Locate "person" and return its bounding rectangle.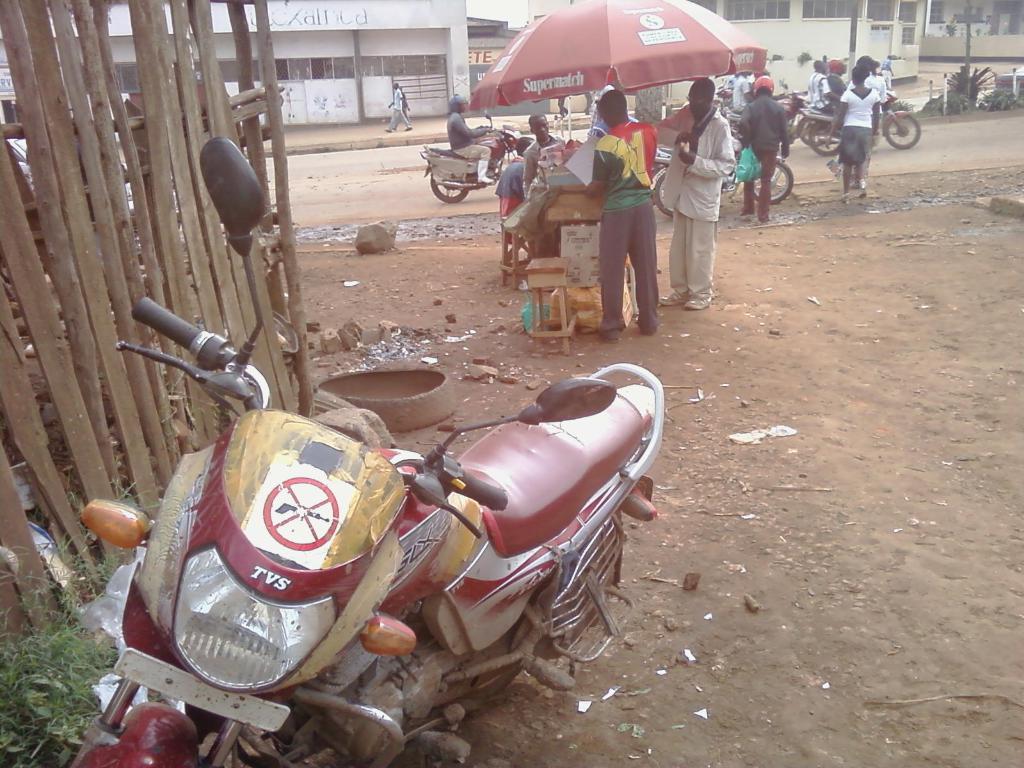
<bbox>496, 132, 538, 214</bbox>.
